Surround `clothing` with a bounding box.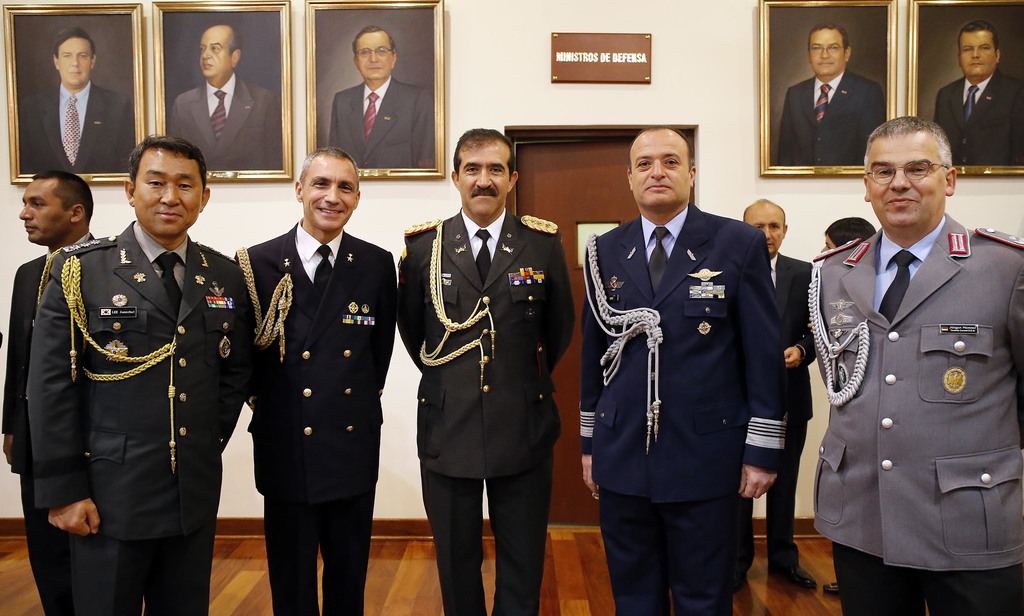
(left=772, top=257, right=818, bottom=573).
